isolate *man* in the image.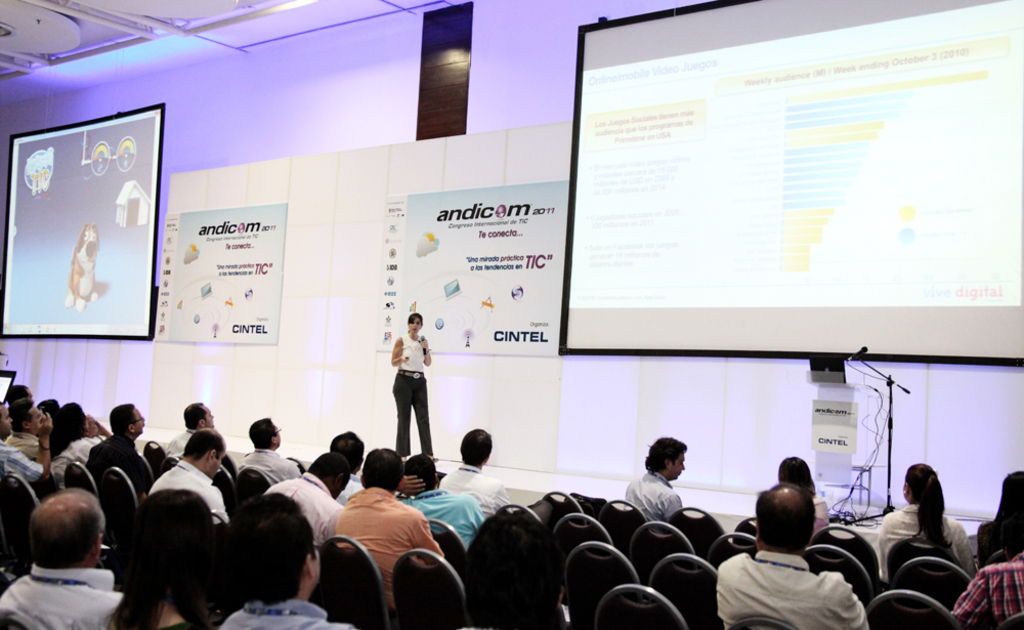
Isolated region: {"left": 0, "top": 397, "right": 57, "bottom": 465}.
